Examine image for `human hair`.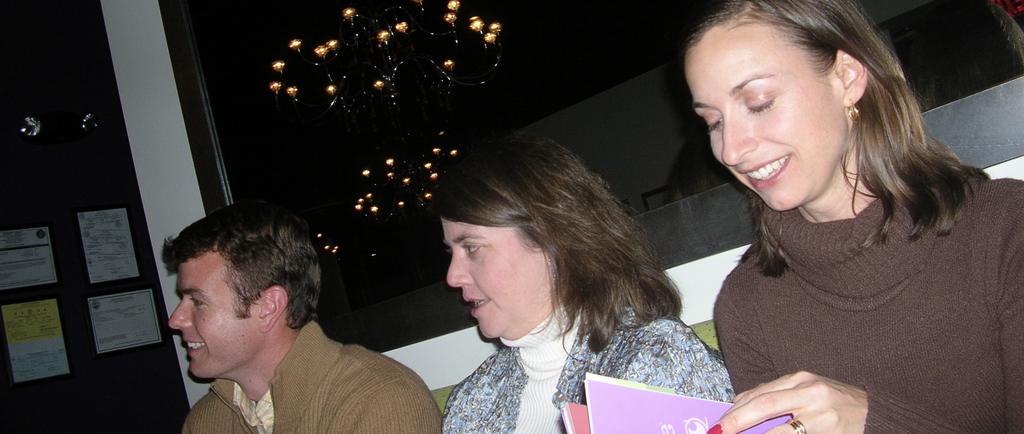
Examination result: crop(429, 126, 686, 365).
